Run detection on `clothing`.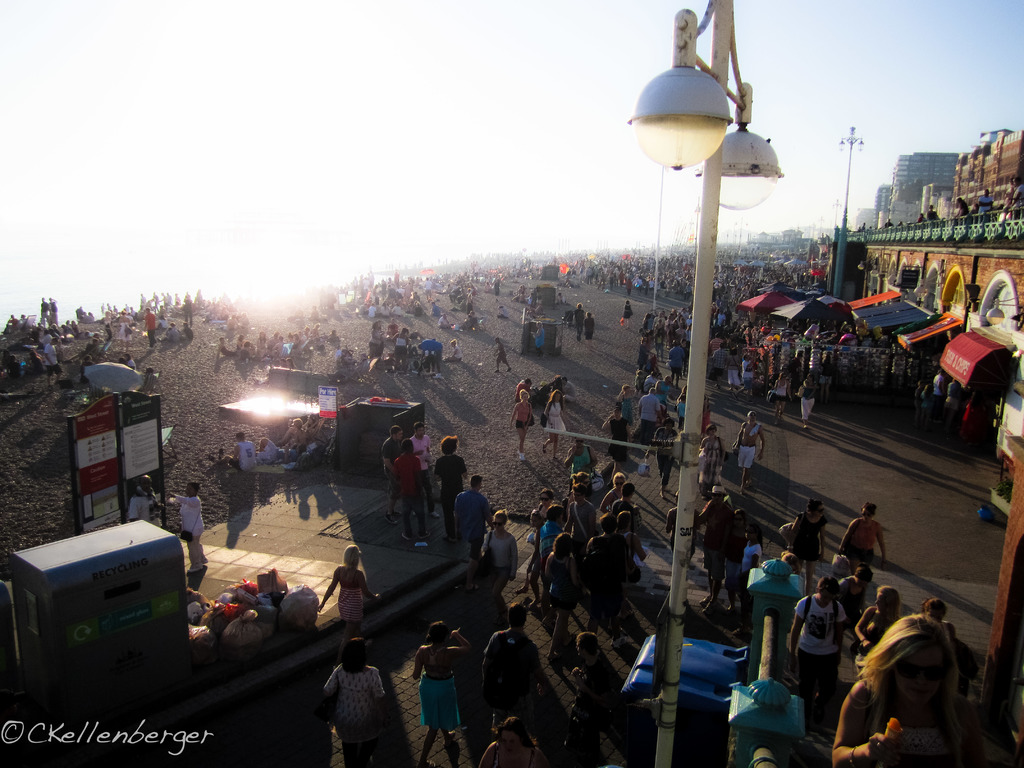
Result: x1=406, y1=433, x2=429, y2=486.
